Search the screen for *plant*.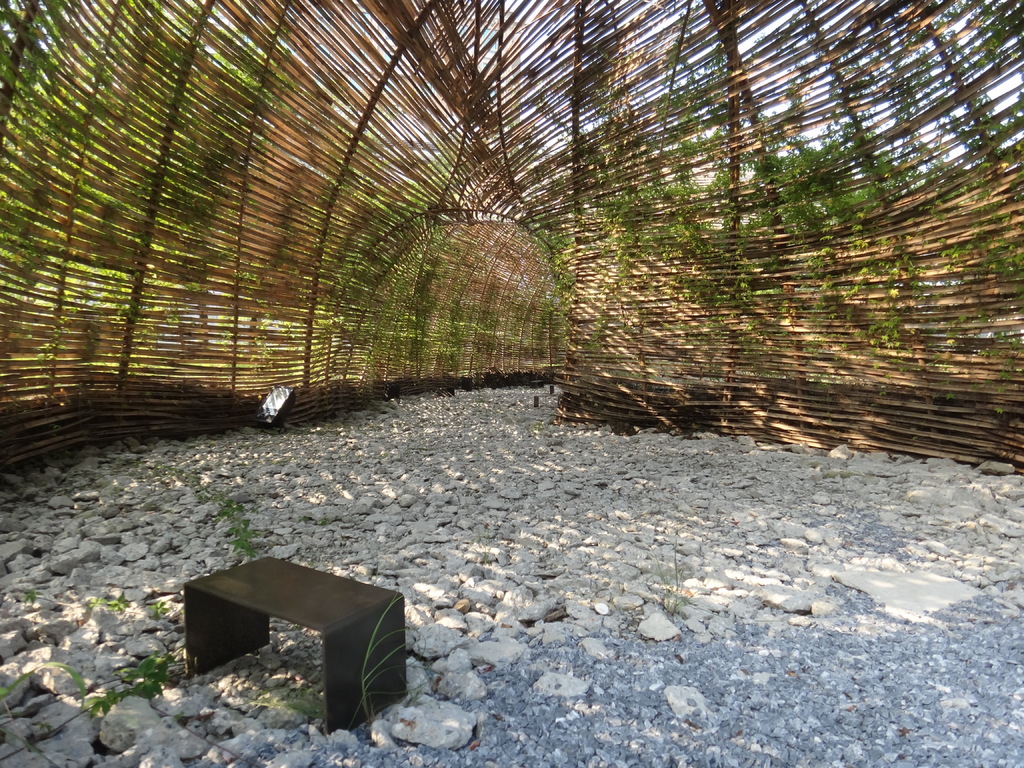
Found at box=[649, 537, 708, 615].
